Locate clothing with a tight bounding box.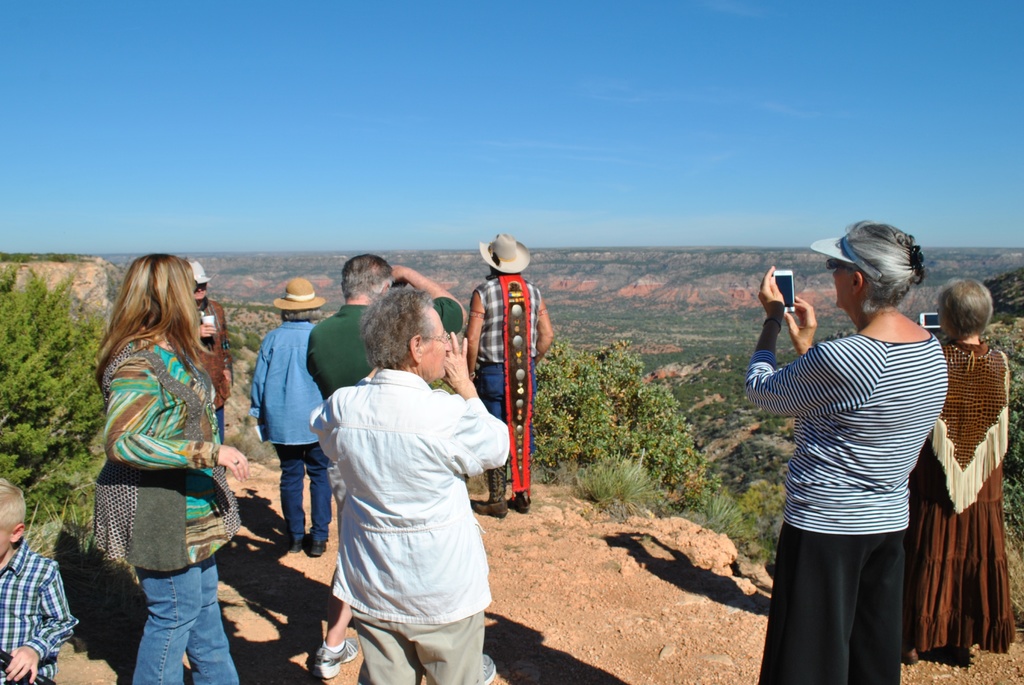
<region>304, 303, 464, 388</region>.
